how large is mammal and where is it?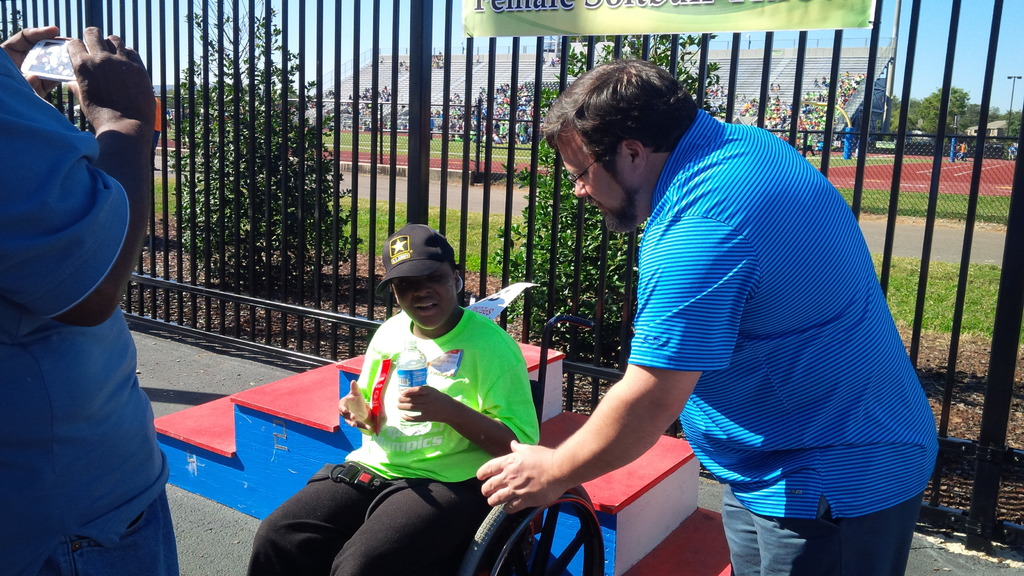
Bounding box: [left=431, top=55, right=437, bottom=71].
